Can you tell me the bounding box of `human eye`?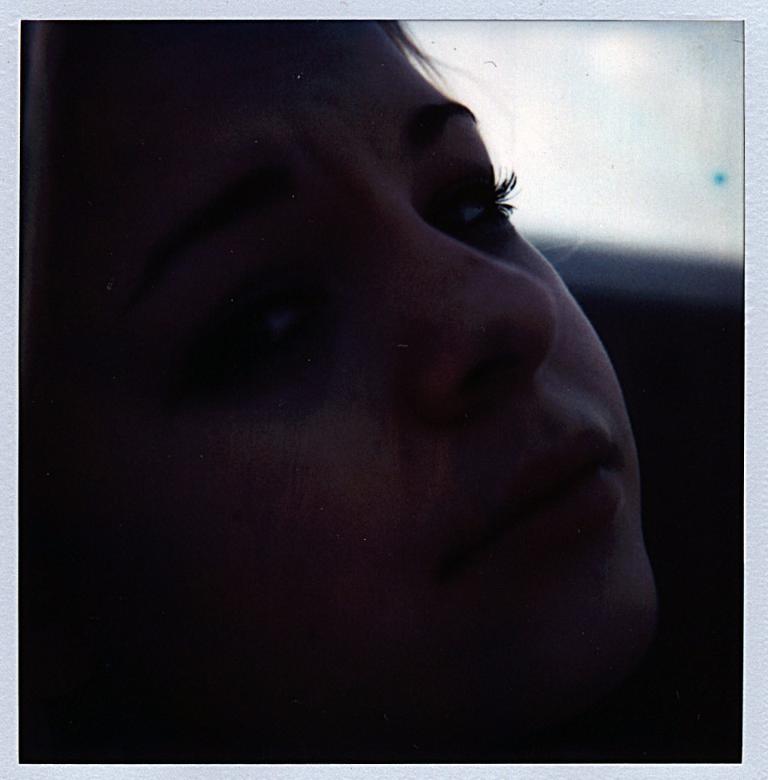
BBox(434, 154, 527, 246).
